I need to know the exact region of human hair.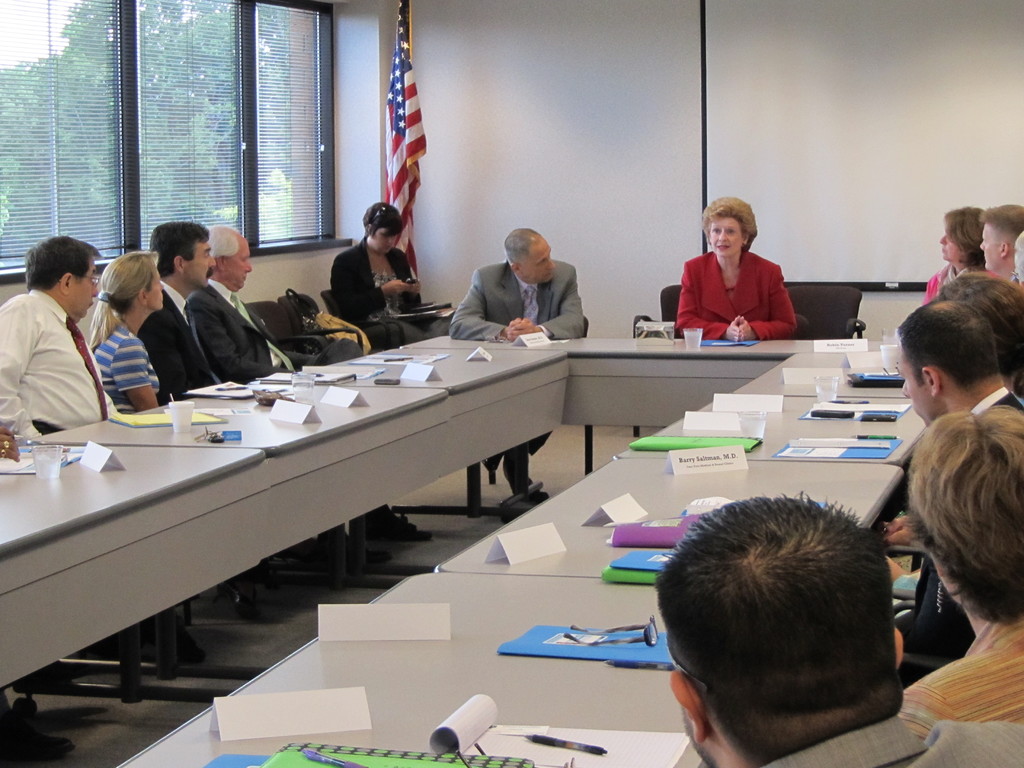
Region: (x1=362, y1=204, x2=402, y2=236).
